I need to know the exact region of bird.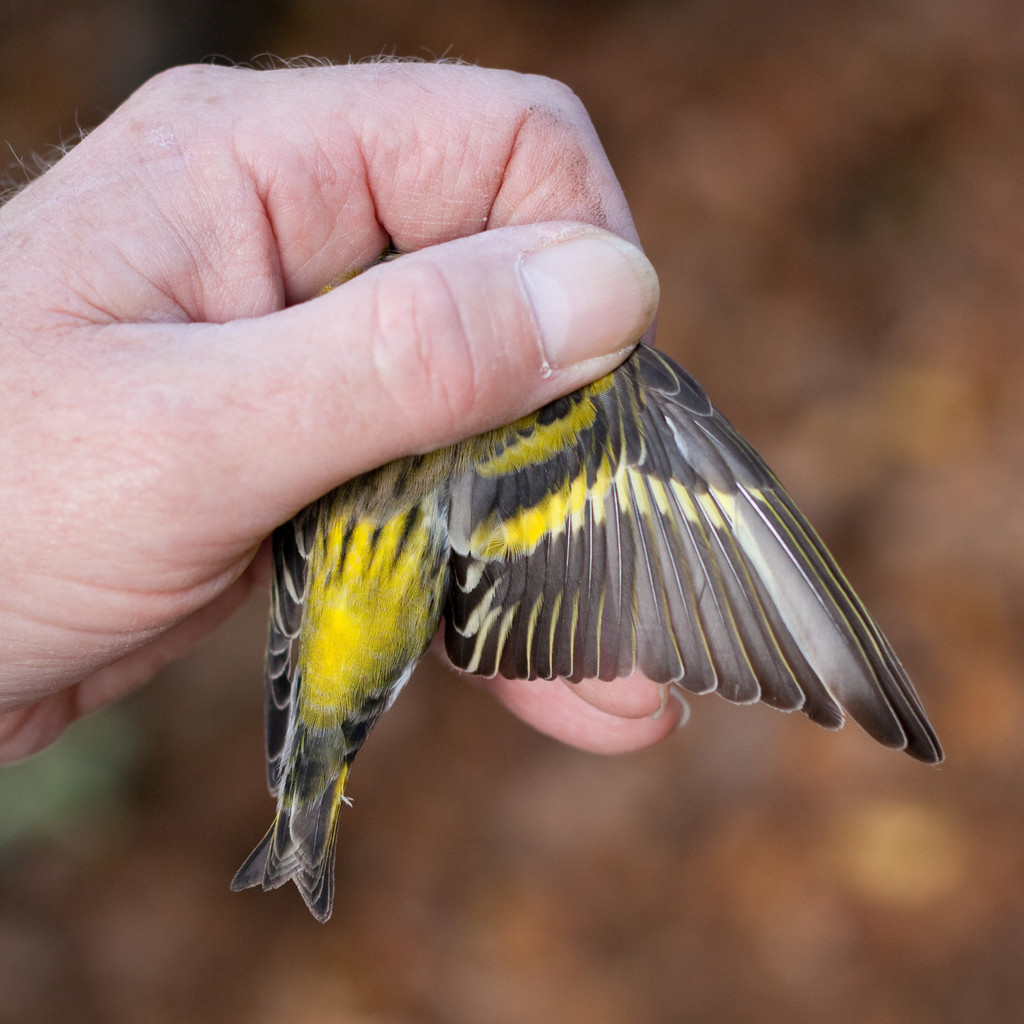
Region: detection(223, 343, 945, 920).
